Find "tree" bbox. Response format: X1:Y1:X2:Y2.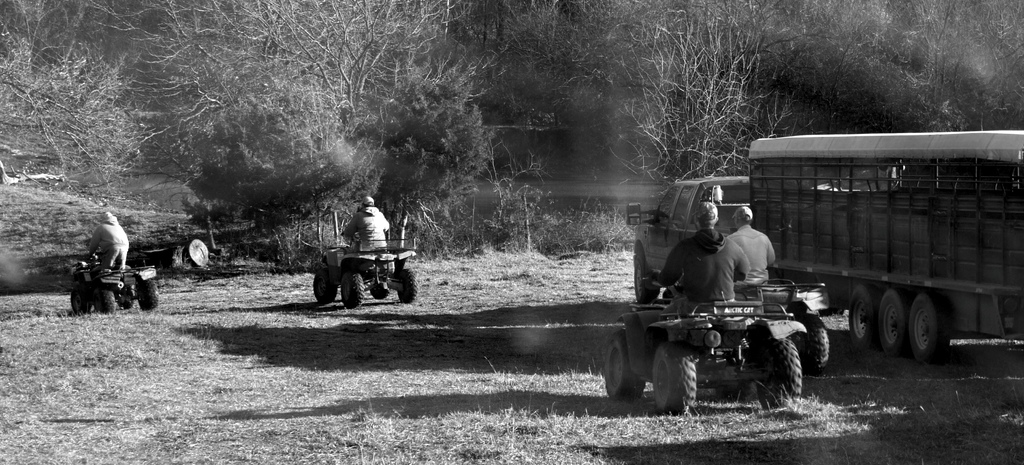
604:9:800:187.
